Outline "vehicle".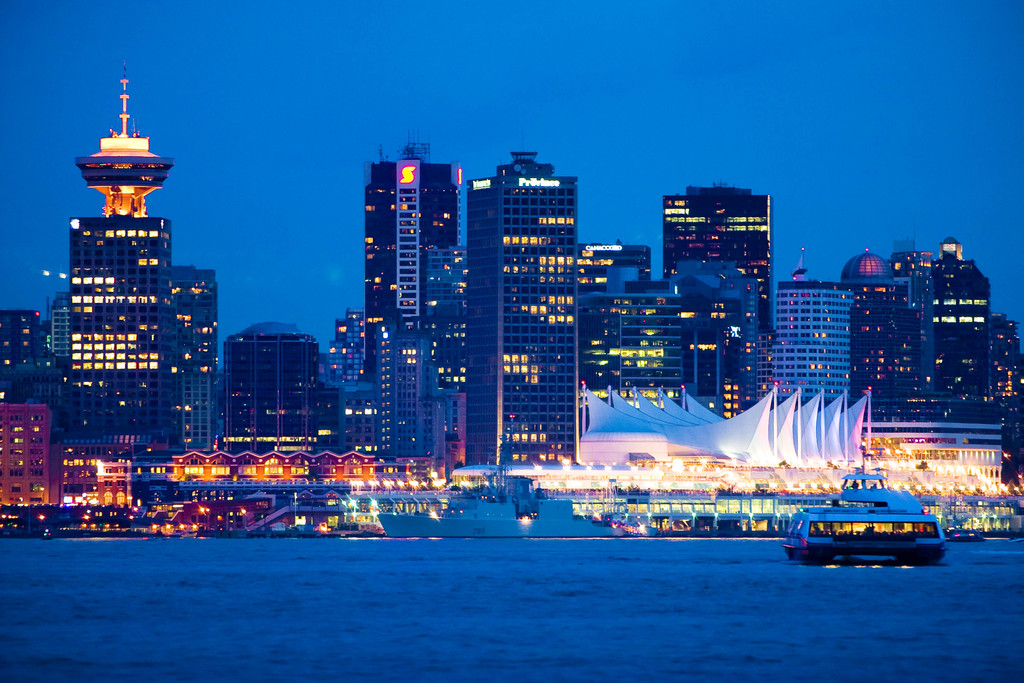
Outline: {"x1": 780, "y1": 468, "x2": 946, "y2": 567}.
